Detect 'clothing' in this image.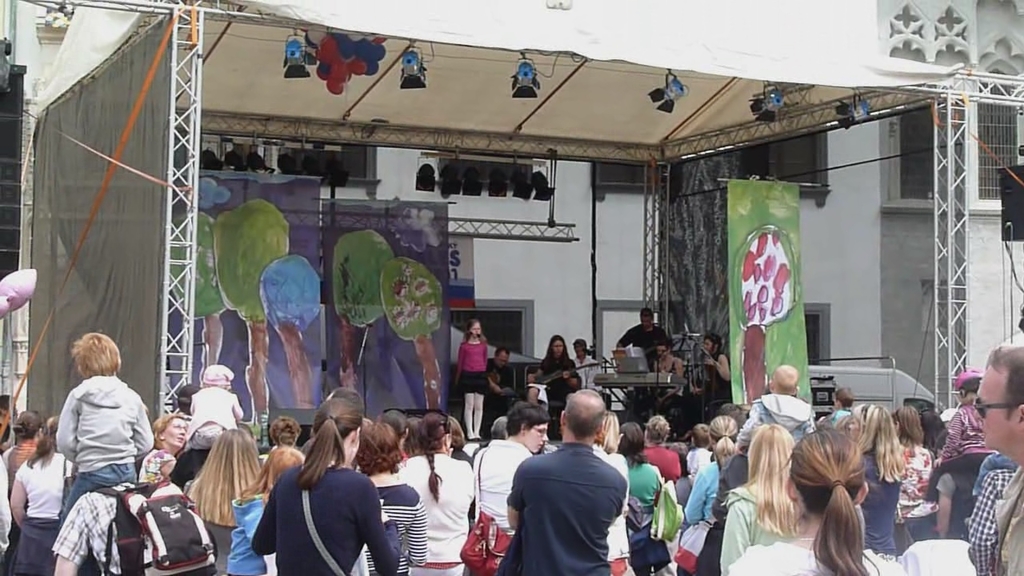
Detection: crop(686, 447, 713, 482).
